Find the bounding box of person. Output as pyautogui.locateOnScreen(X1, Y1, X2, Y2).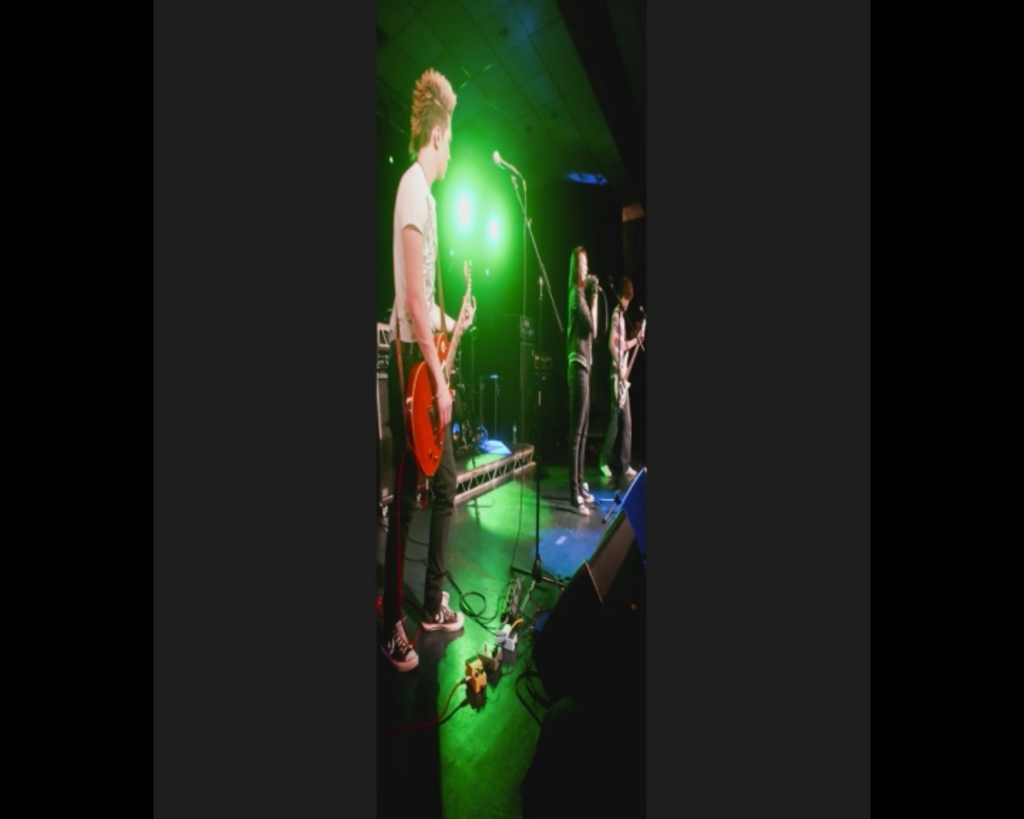
pyautogui.locateOnScreen(373, 78, 512, 729).
